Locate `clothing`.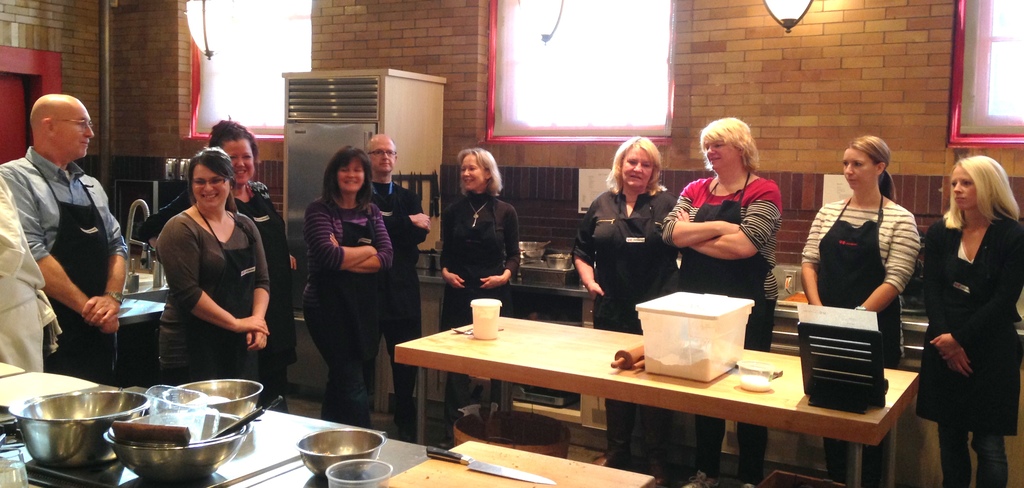
Bounding box: Rect(0, 146, 129, 381).
